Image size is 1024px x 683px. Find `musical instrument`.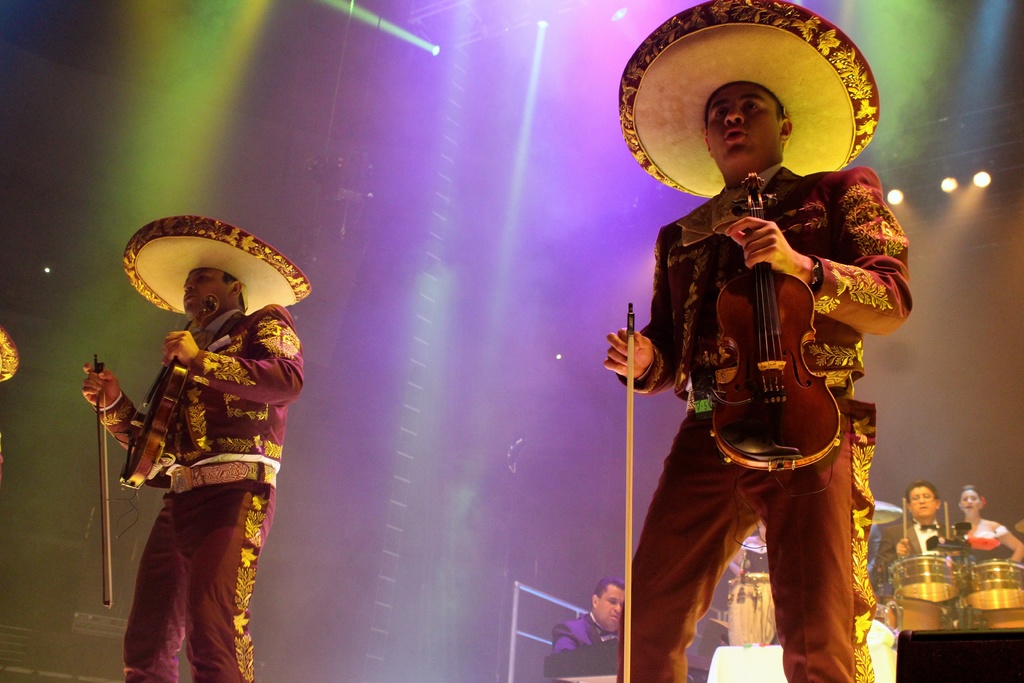
[x1=959, y1=558, x2=1021, y2=614].
